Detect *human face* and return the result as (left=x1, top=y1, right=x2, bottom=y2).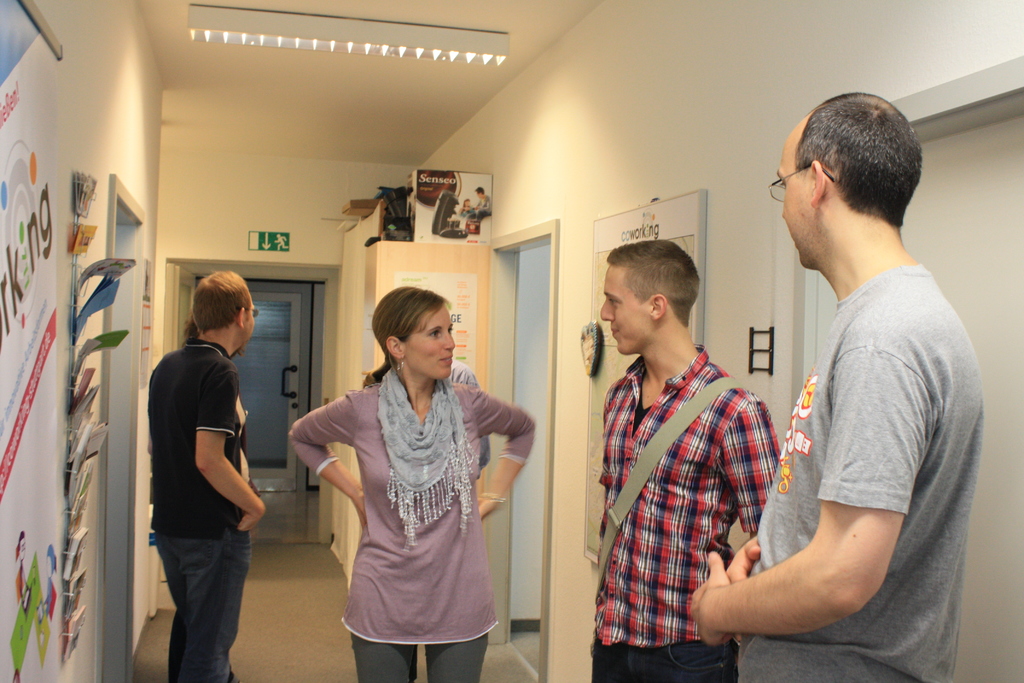
(left=600, top=264, right=651, bottom=355).
